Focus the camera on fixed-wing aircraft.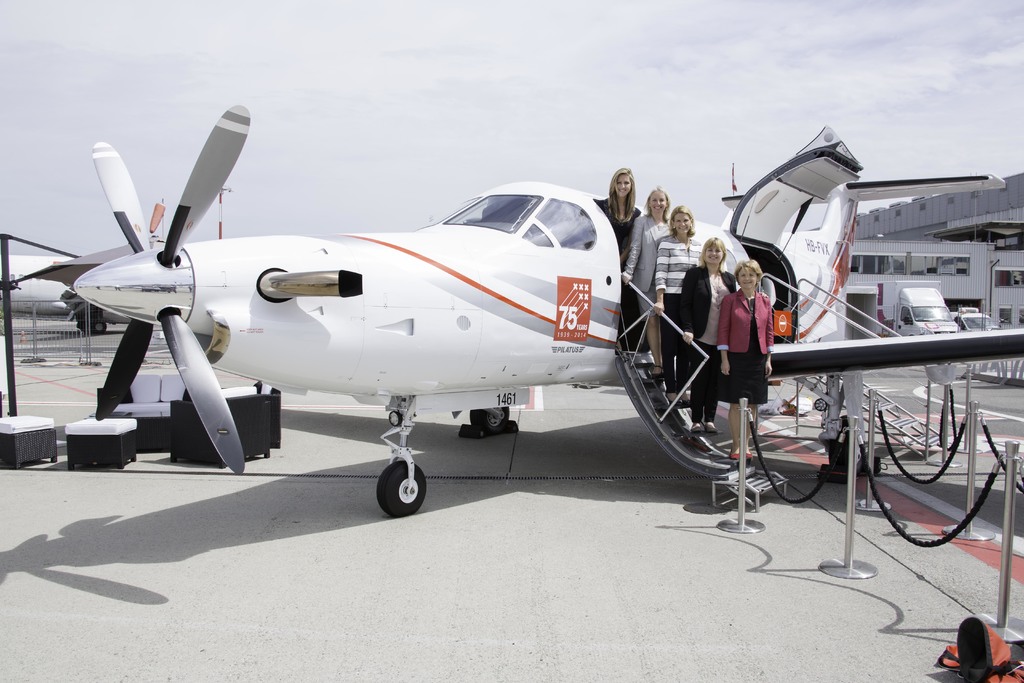
Focus region: (0,251,110,334).
